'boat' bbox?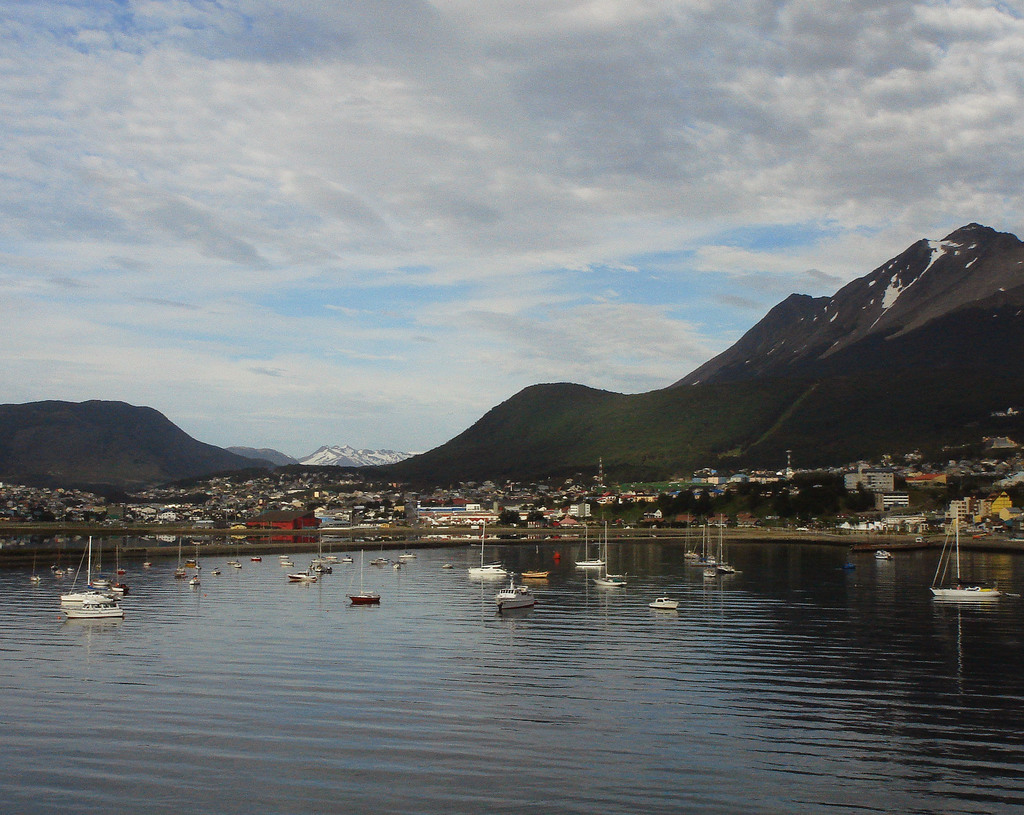
box(490, 563, 540, 616)
